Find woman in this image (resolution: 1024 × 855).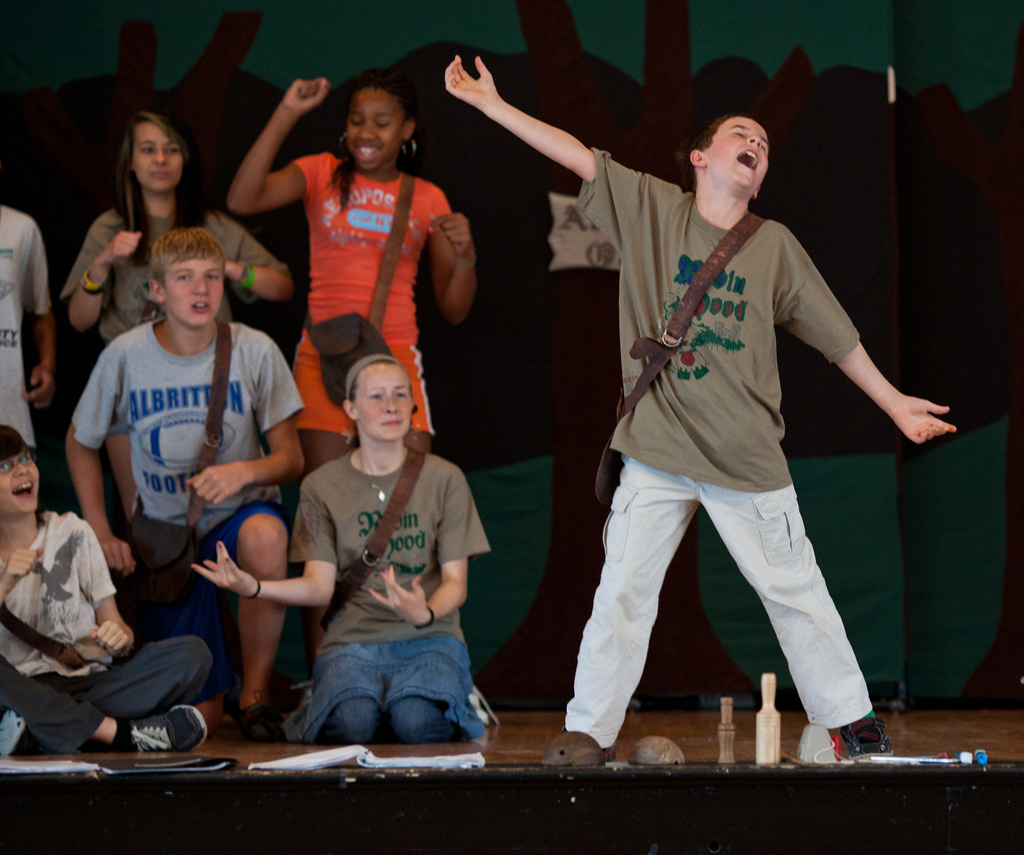
238:86:476:468.
